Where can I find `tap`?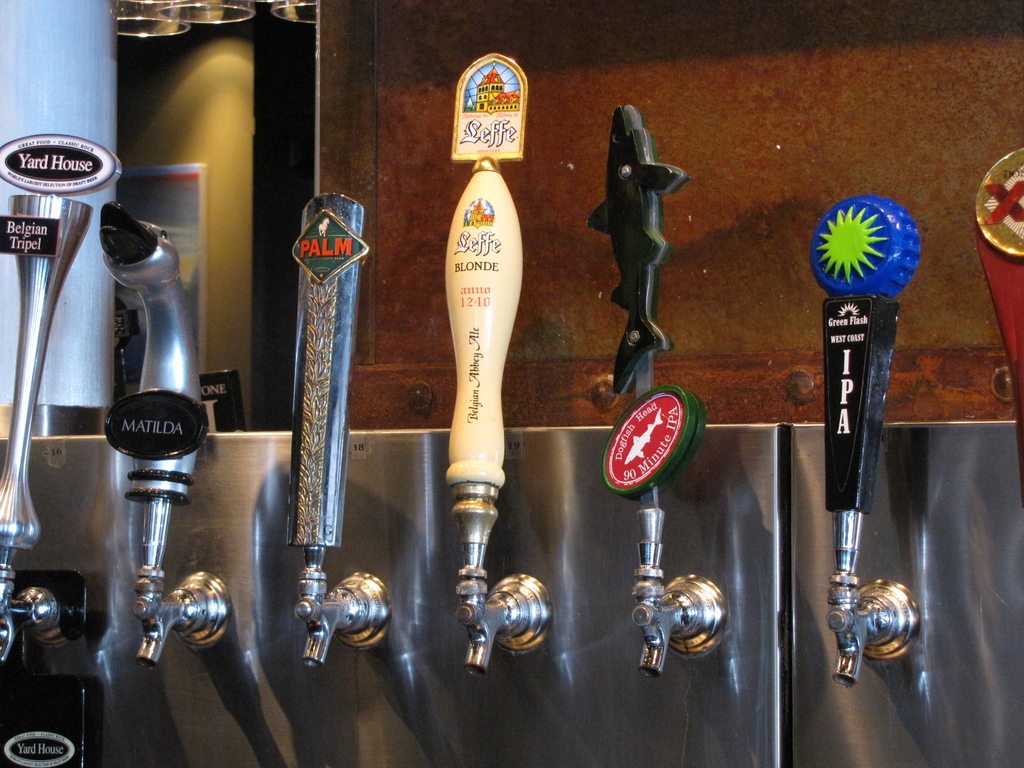
You can find it at (left=0, top=128, right=96, bottom=668).
